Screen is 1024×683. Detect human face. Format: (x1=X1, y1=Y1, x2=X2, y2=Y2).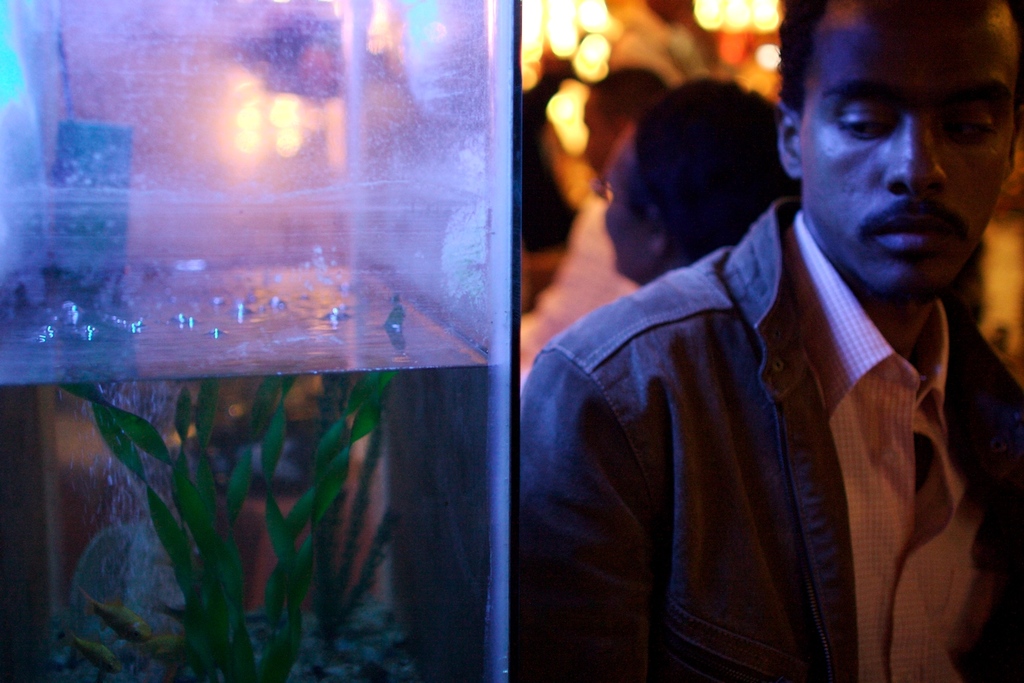
(x1=583, y1=92, x2=612, y2=192).
